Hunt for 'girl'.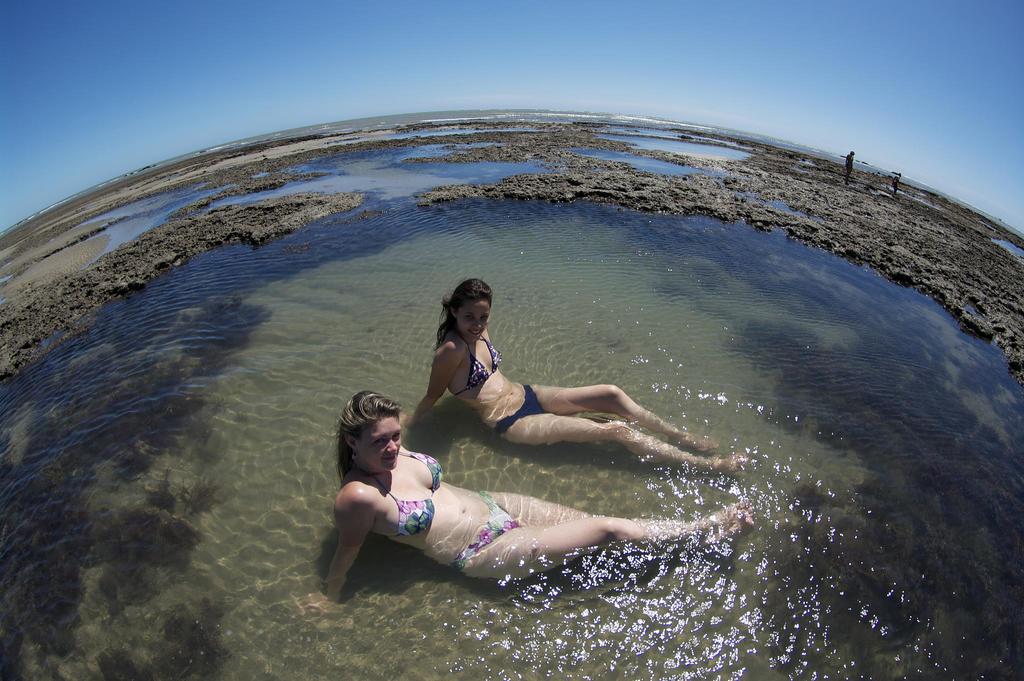
Hunted down at x1=313 y1=391 x2=752 y2=610.
